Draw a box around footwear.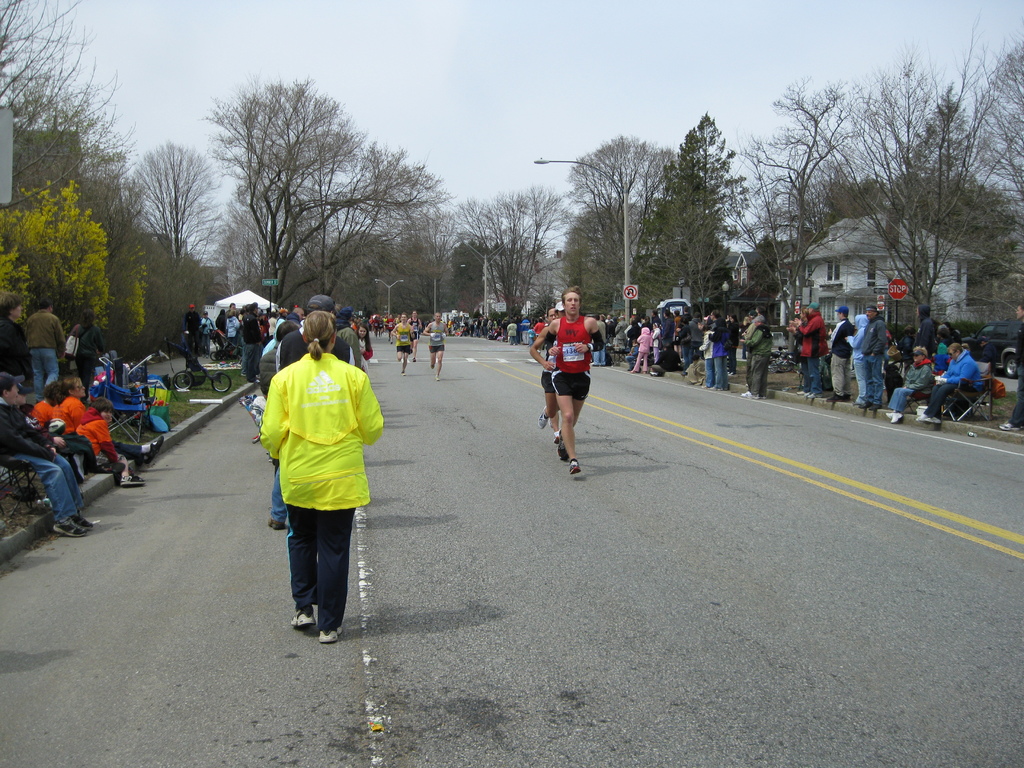
<region>554, 431, 559, 443</region>.
